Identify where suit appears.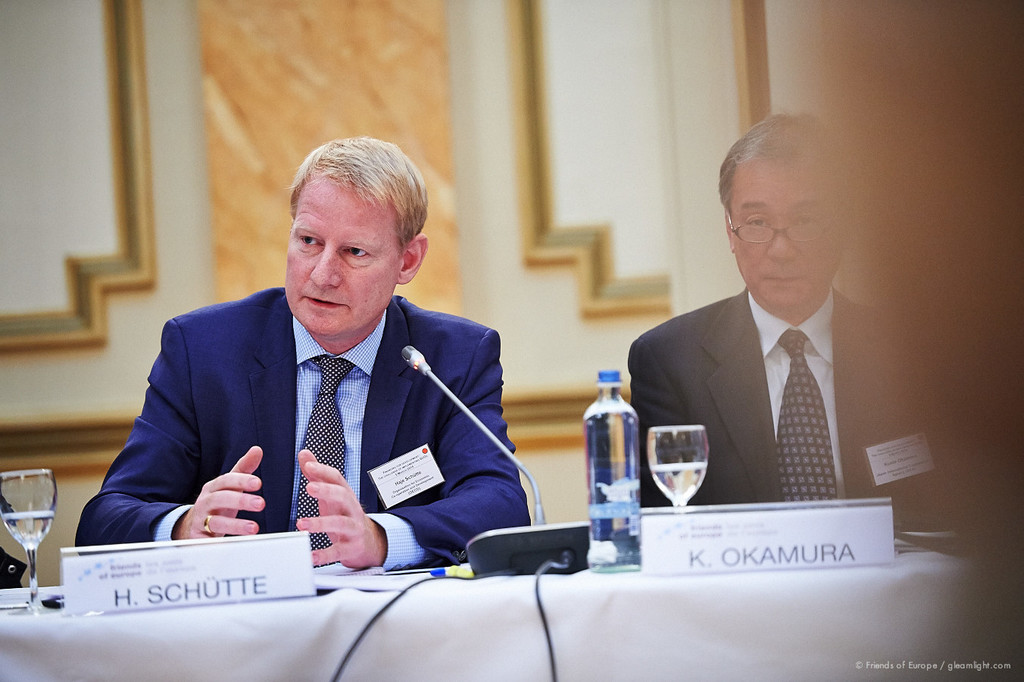
Appears at [95, 230, 550, 592].
